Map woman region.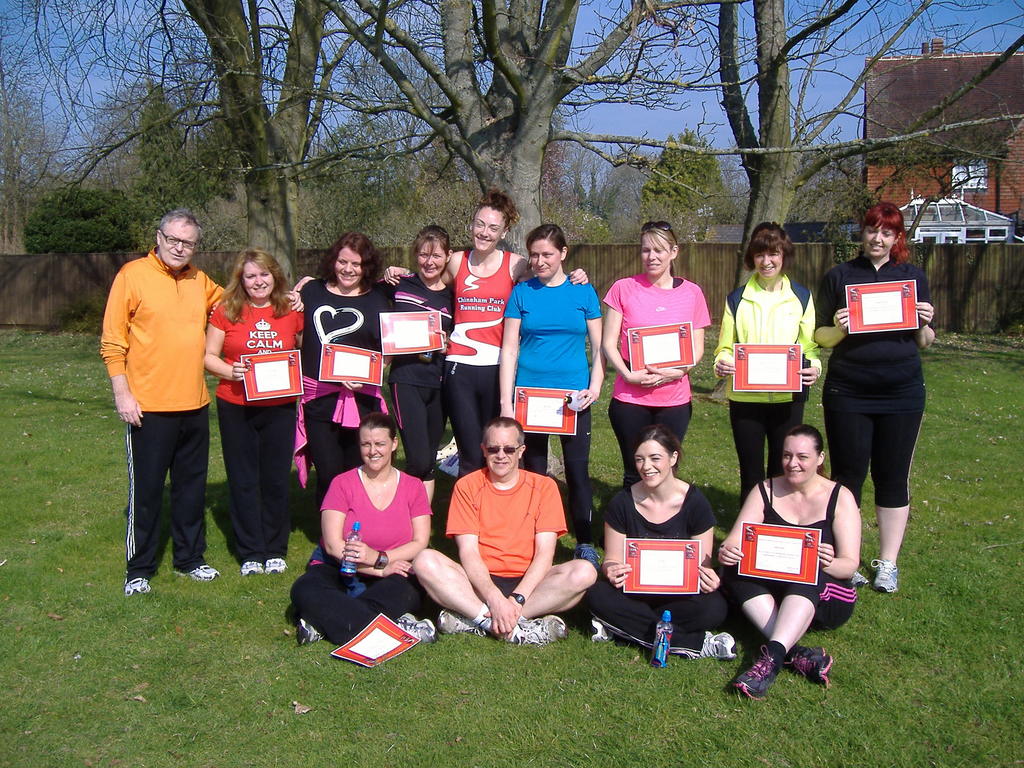
Mapped to l=602, t=221, r=712, b=492.
